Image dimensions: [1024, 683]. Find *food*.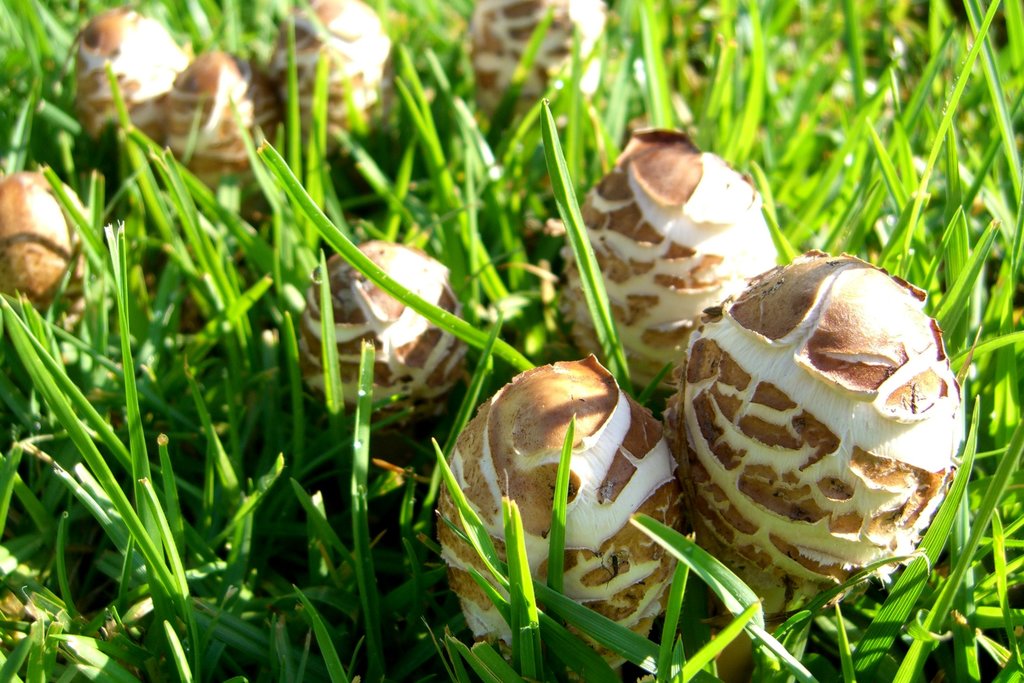
[left=164, top=47, right=278, bottom=195].
